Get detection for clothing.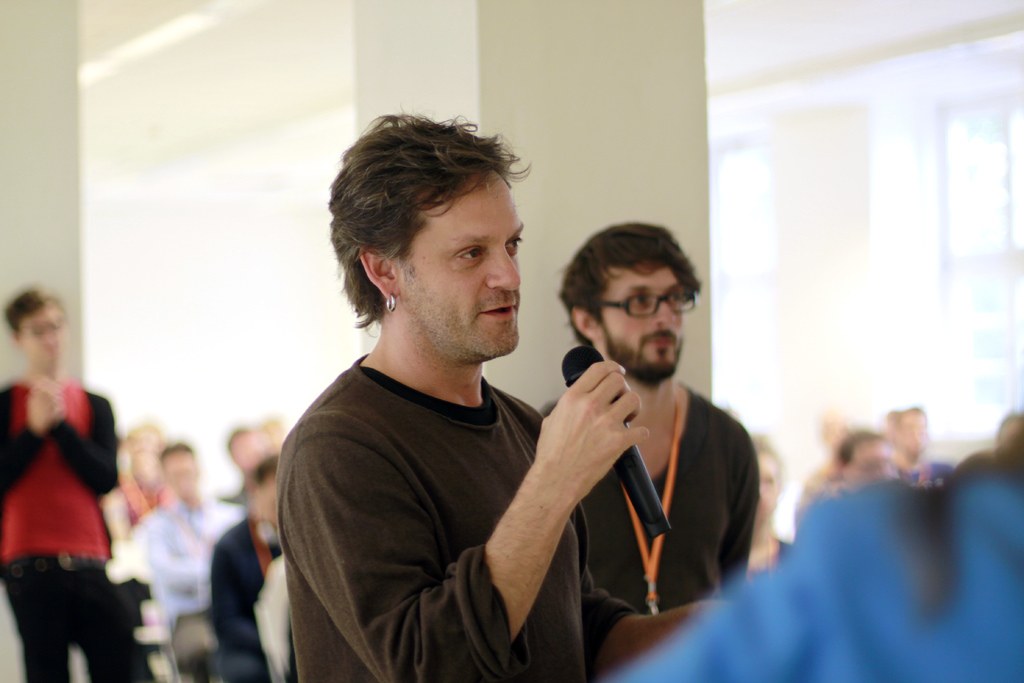
Detection: select_region(0, 375, 140, 677).
